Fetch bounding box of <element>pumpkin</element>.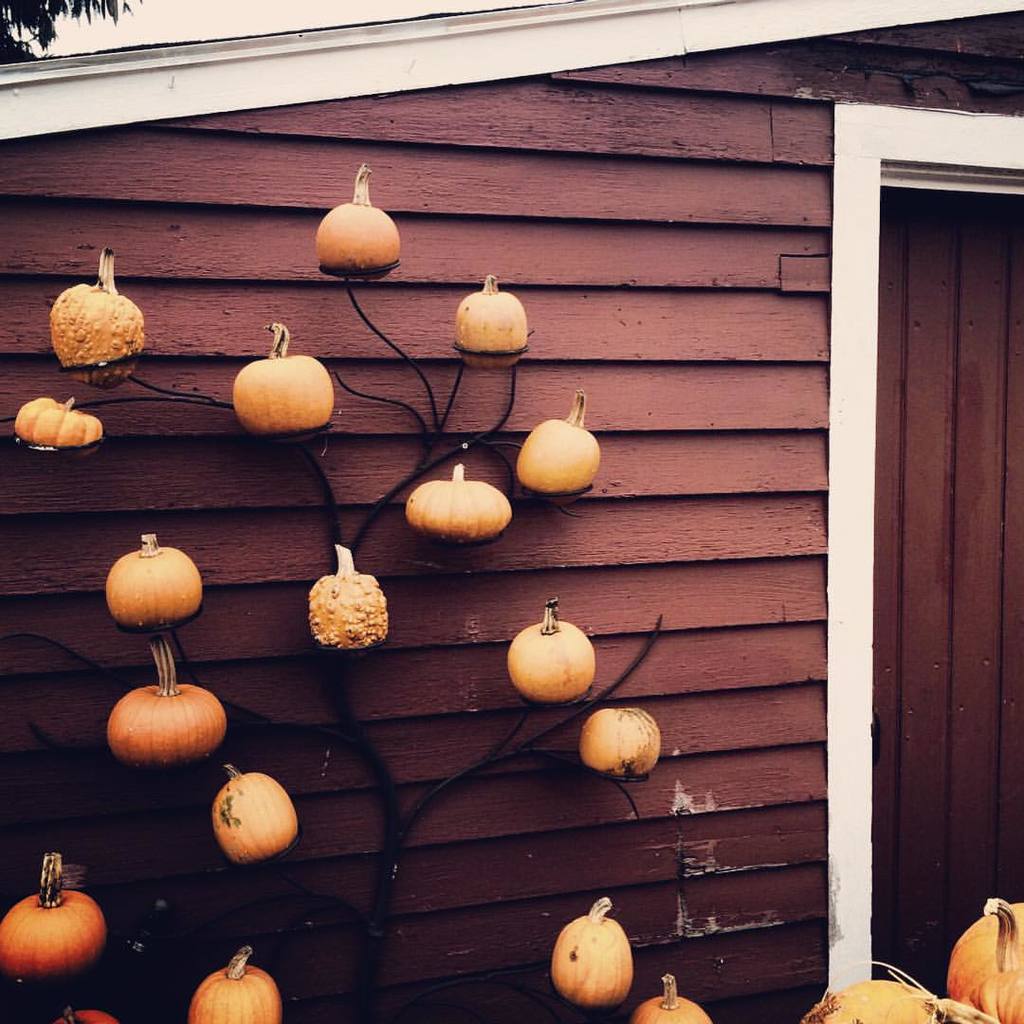
Bbox: 634, 976, 708, 1023.
